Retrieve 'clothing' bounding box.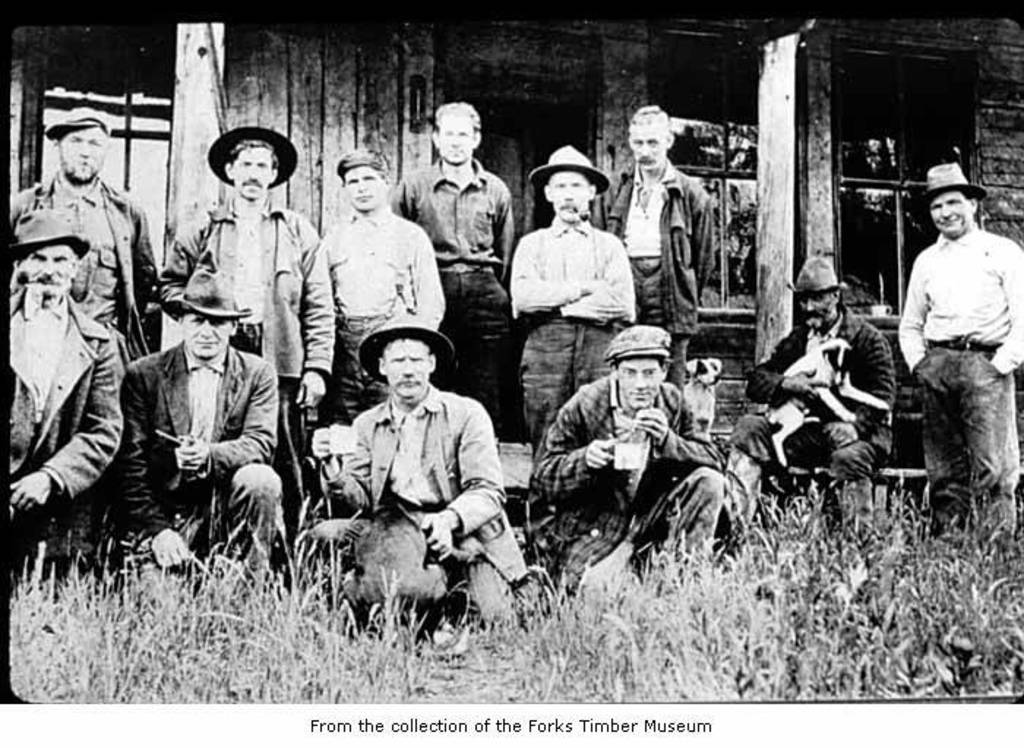
Bounding box: 524,367,730,602.
